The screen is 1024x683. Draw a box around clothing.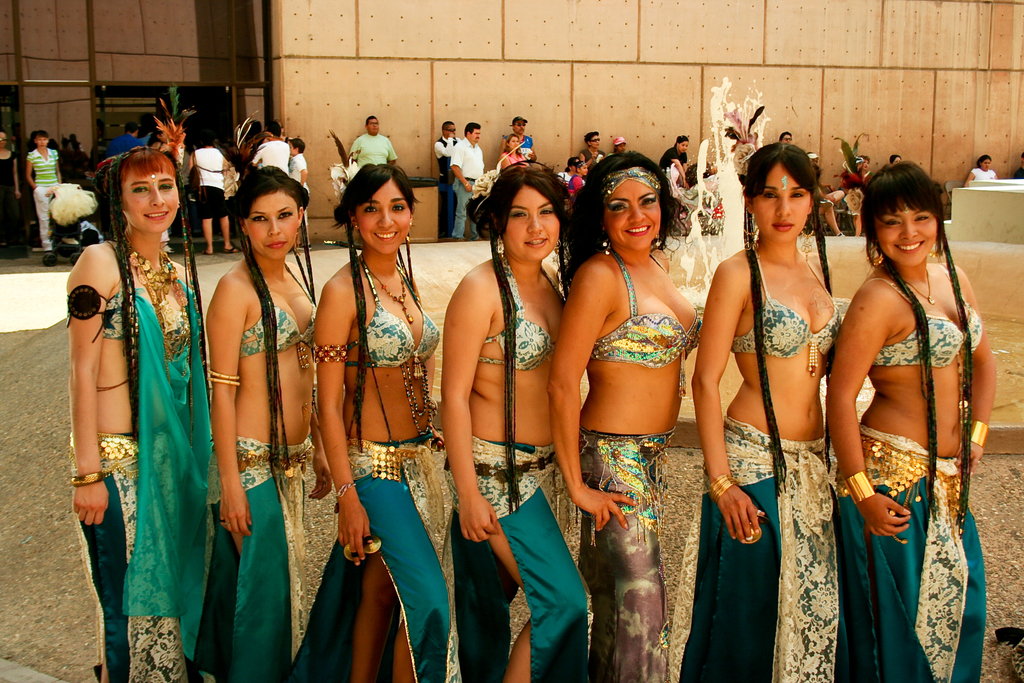
[left=558, top=167, right=568, bottom=187].
